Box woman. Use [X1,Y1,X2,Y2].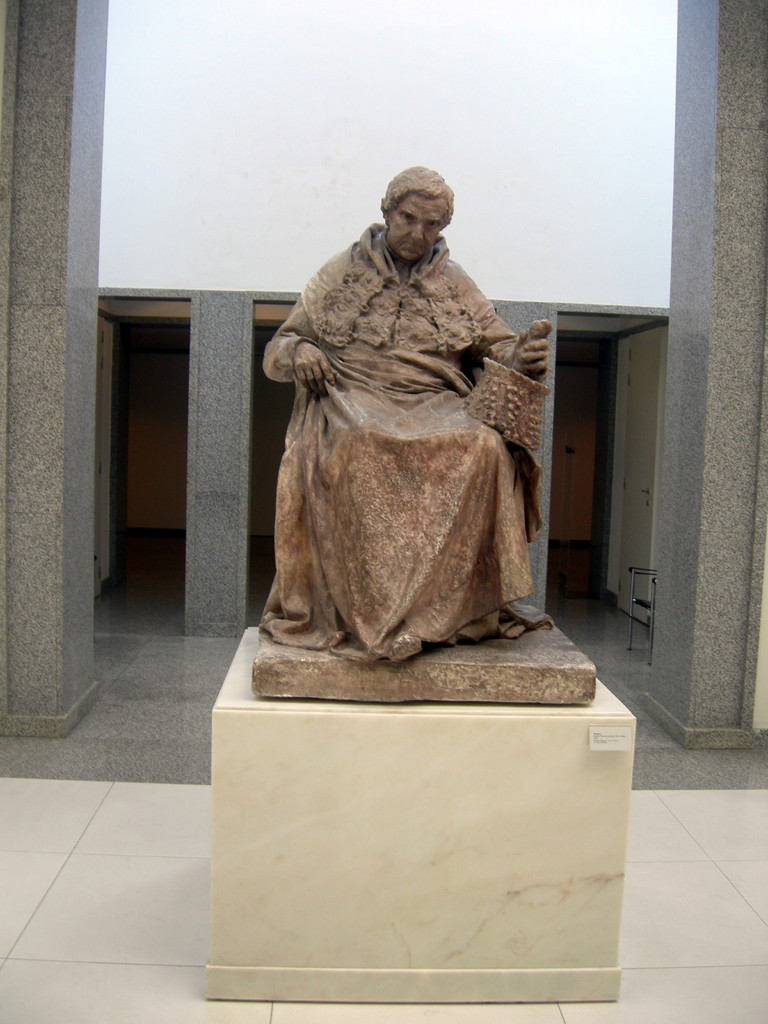
[252,166,558,671].
